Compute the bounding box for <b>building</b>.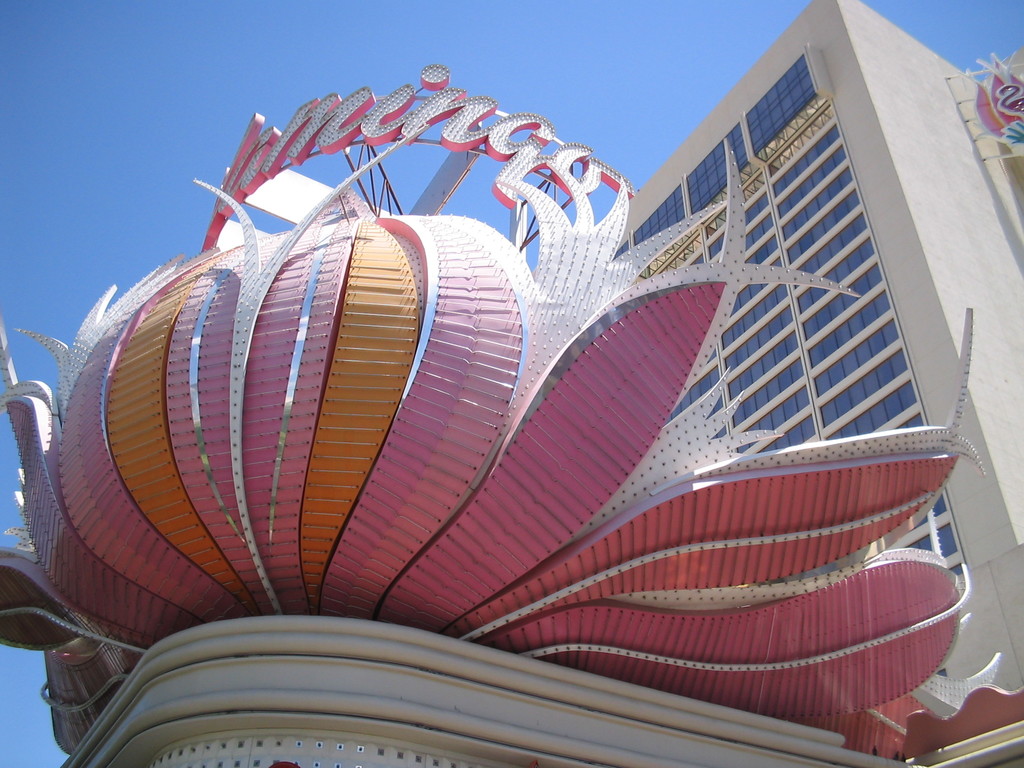
(x1=612, y1=0, x2=1023, y2=691).
